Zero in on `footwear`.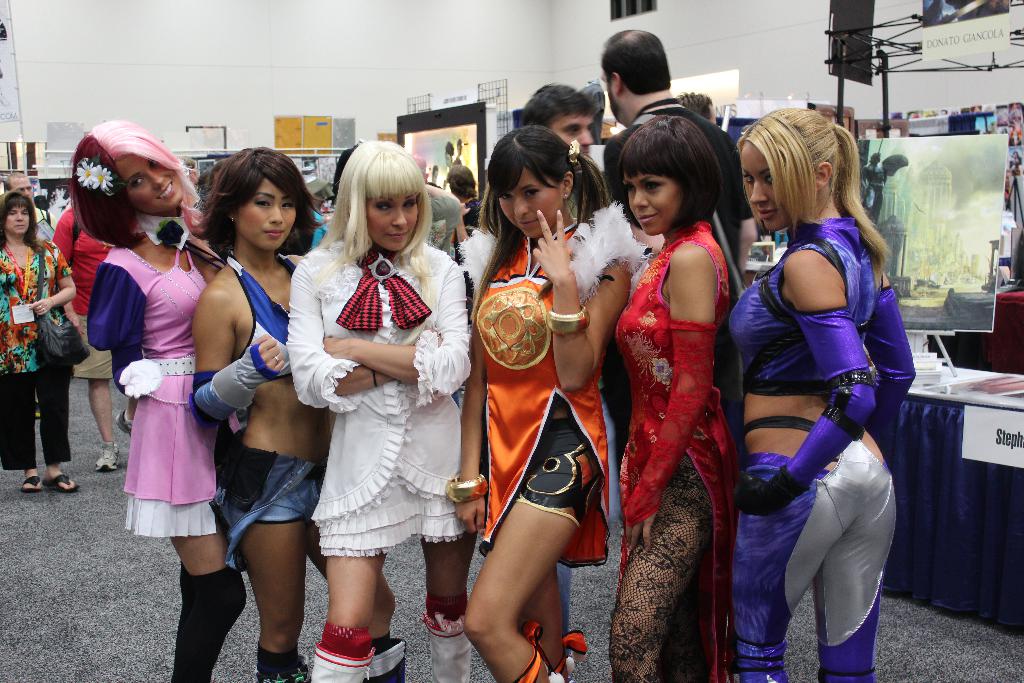
Zeroed in: (95,440,124,470).
